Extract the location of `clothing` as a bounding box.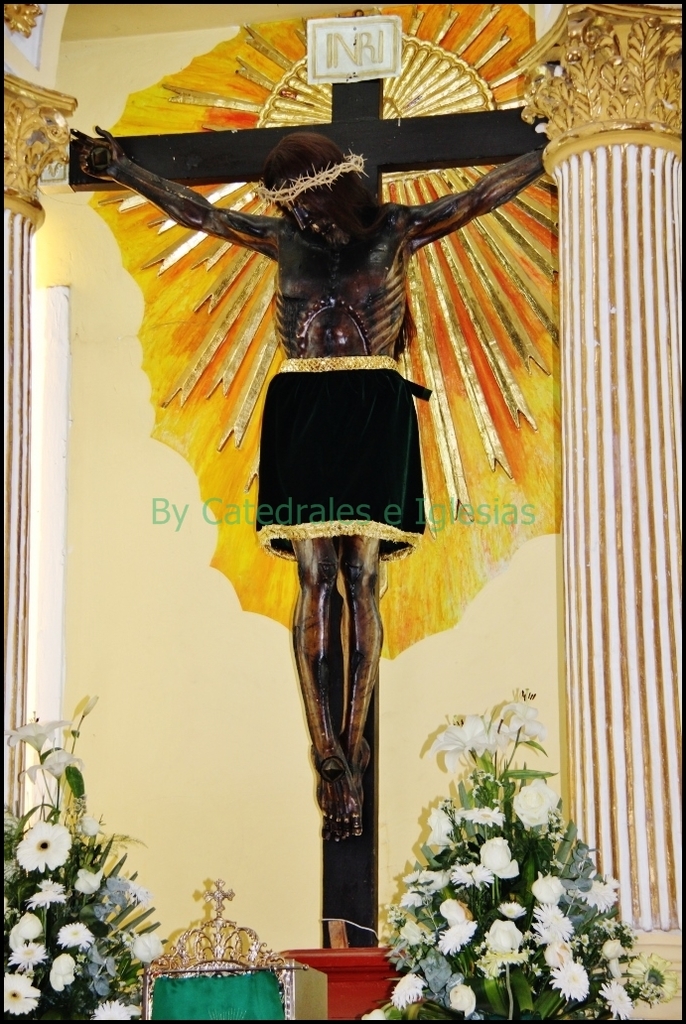
BBox(256, 349, 446, 584).
